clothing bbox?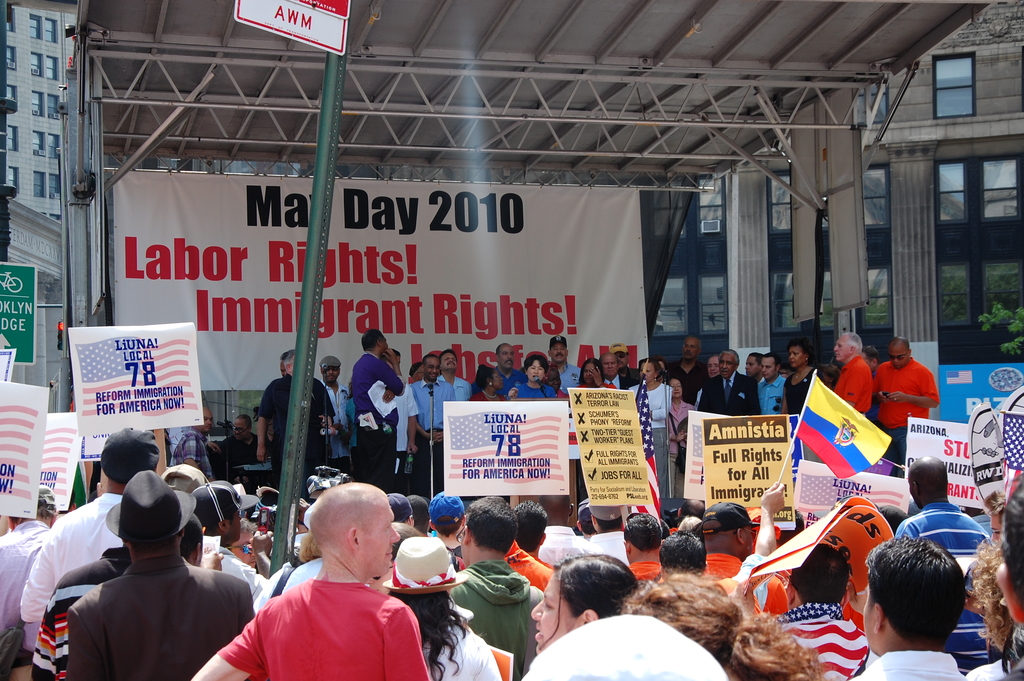
Rect(508, 387, 551, 408)
